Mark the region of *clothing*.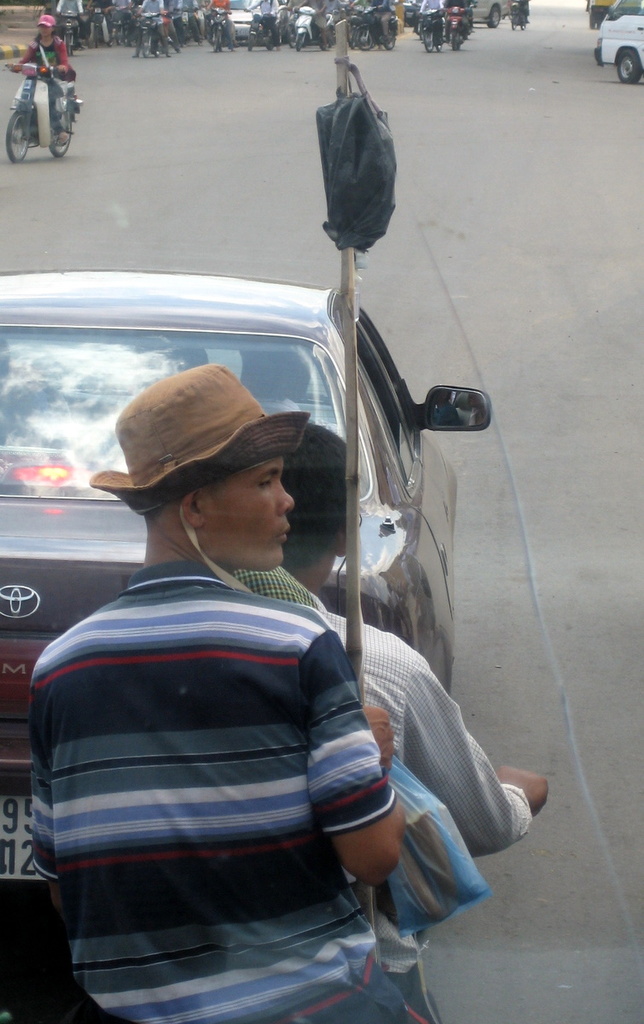
Region: (230,564,536,998).
